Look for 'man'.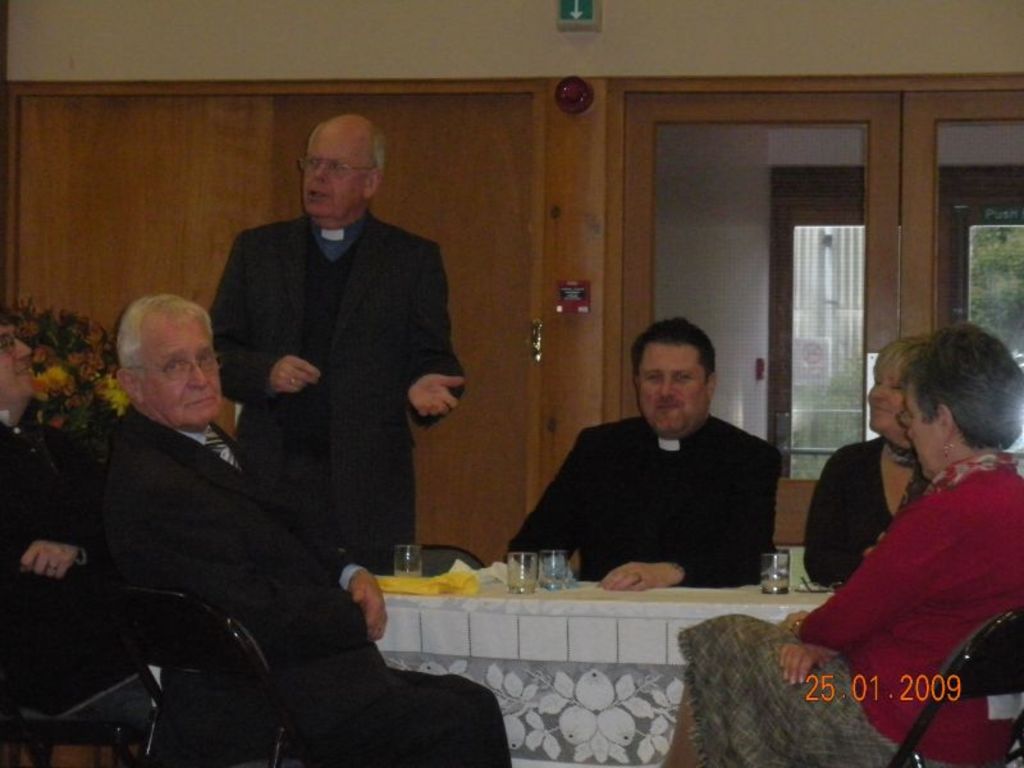
Found: 88:291:518:767.
